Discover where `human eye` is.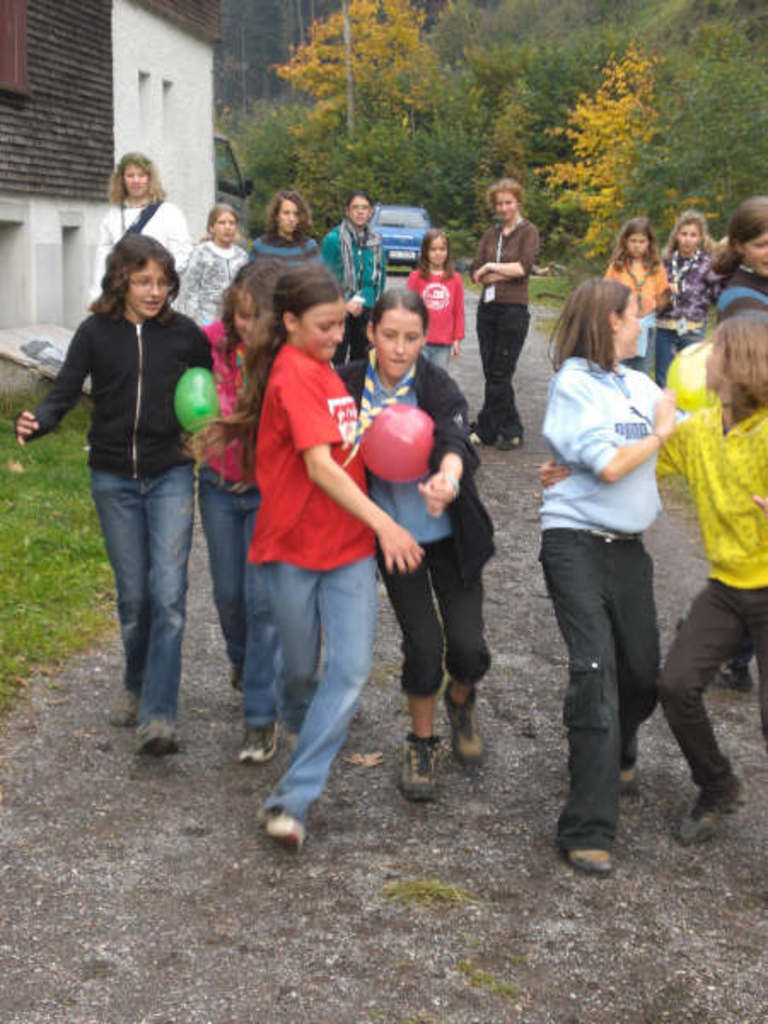
Discovered at pyautogui.locateOnScreen(377, 333, 396, 341).
